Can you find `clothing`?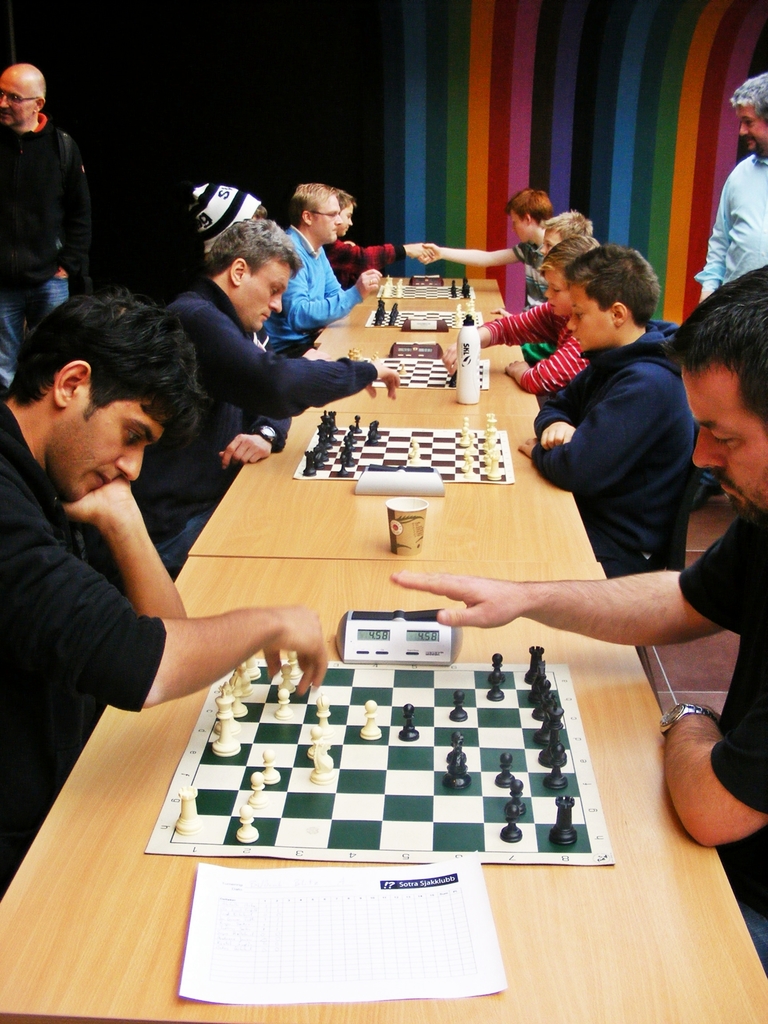
Yes, bounding box: l=532, t=319, r=695, b=578.
